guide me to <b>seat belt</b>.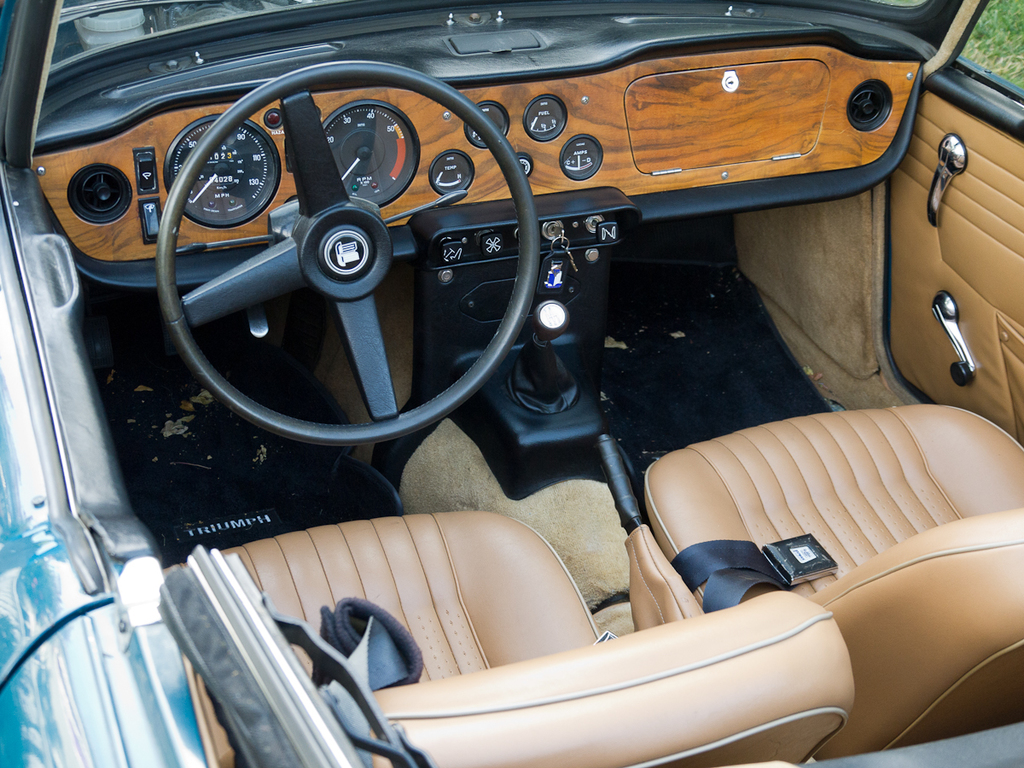
Guidance: <bbox>668, 532, 834, 616</bbox>.
